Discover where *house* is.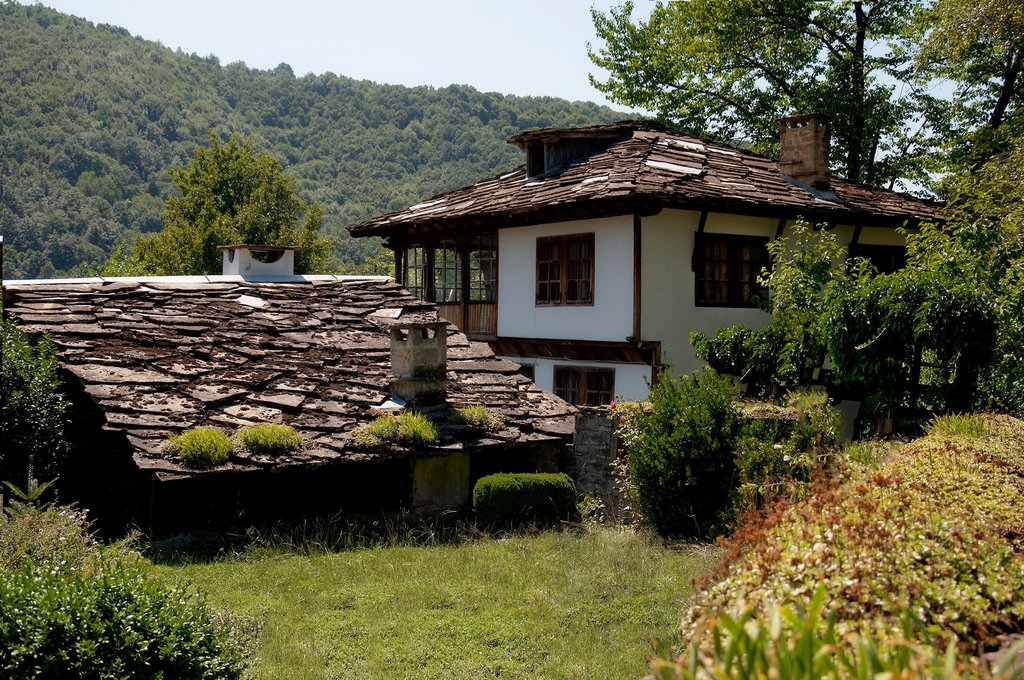
Discovered at [left=388, top=109, right=929, bottom=435].
